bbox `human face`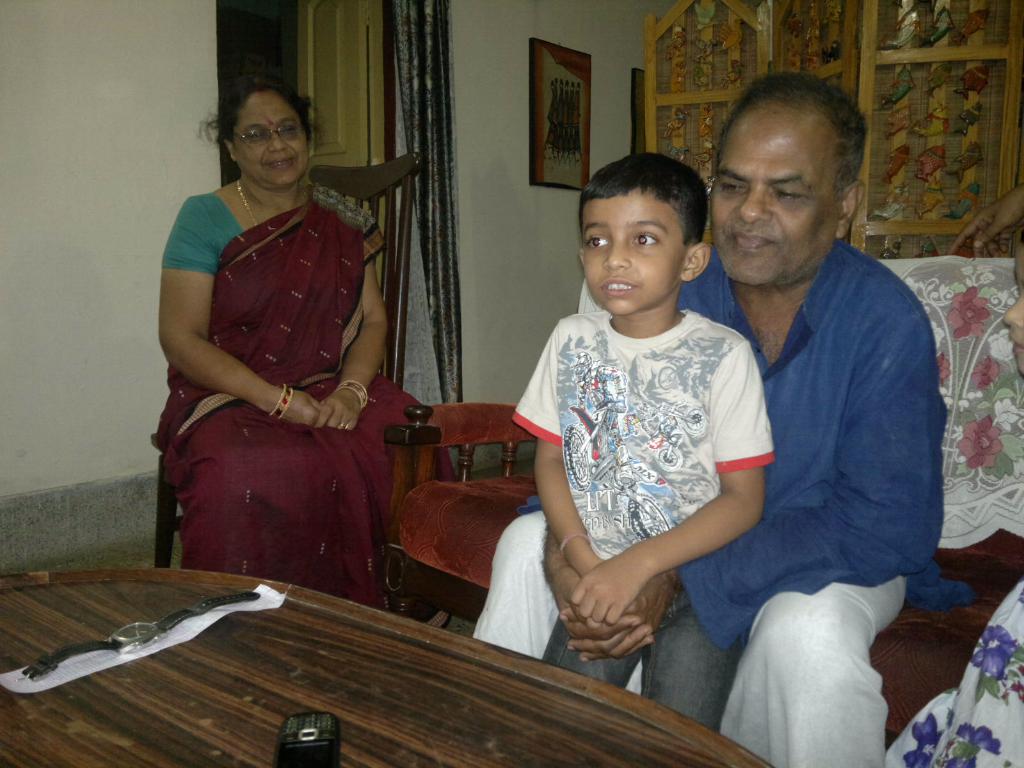
(x1=585, y1=190, x2=684, y2=316)
